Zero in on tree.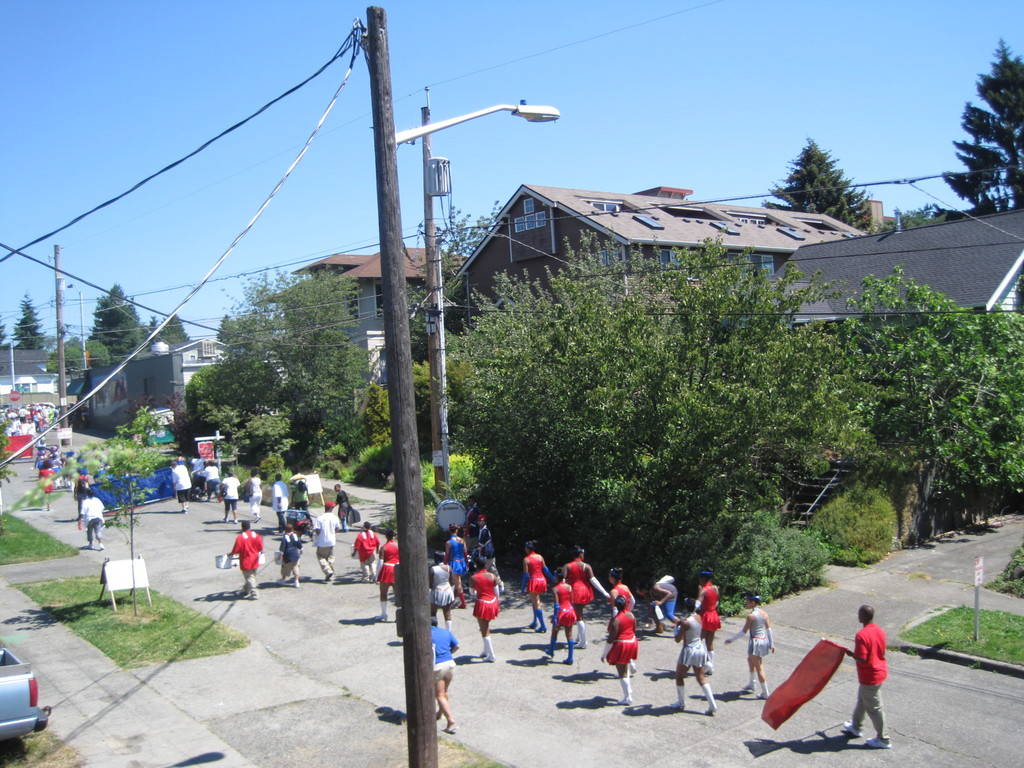
Zeroed in: crop(876, 198, 947, 241).
